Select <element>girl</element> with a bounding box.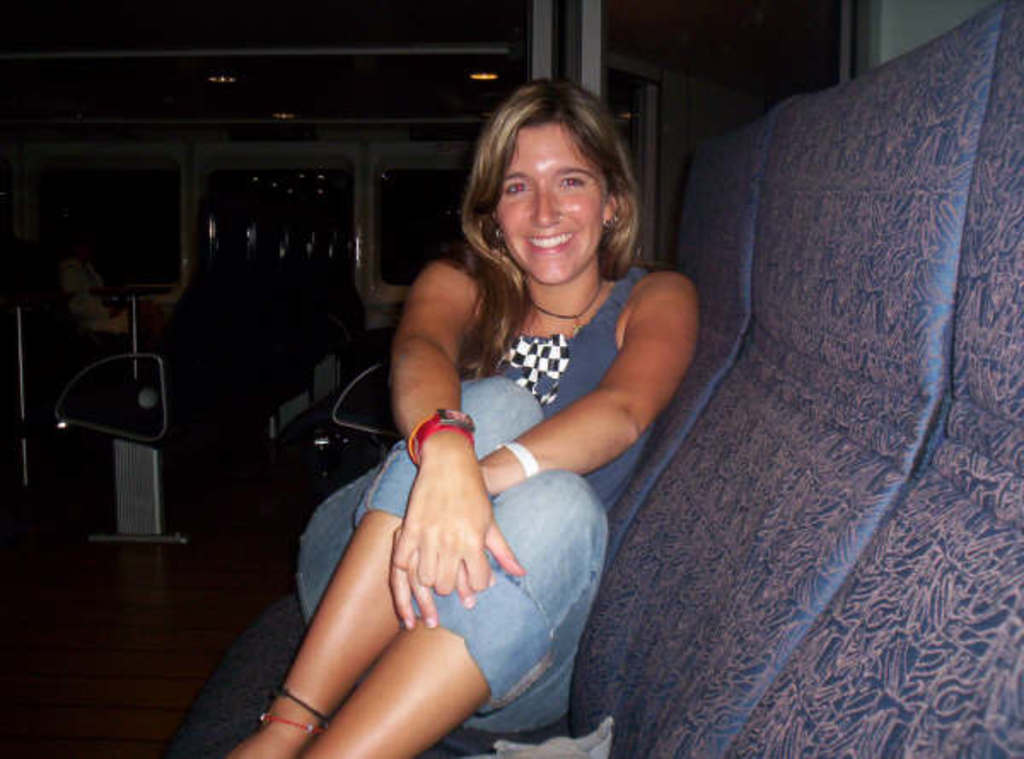
pyautogui.locateOnScreen(224, 72, 703, 757).
